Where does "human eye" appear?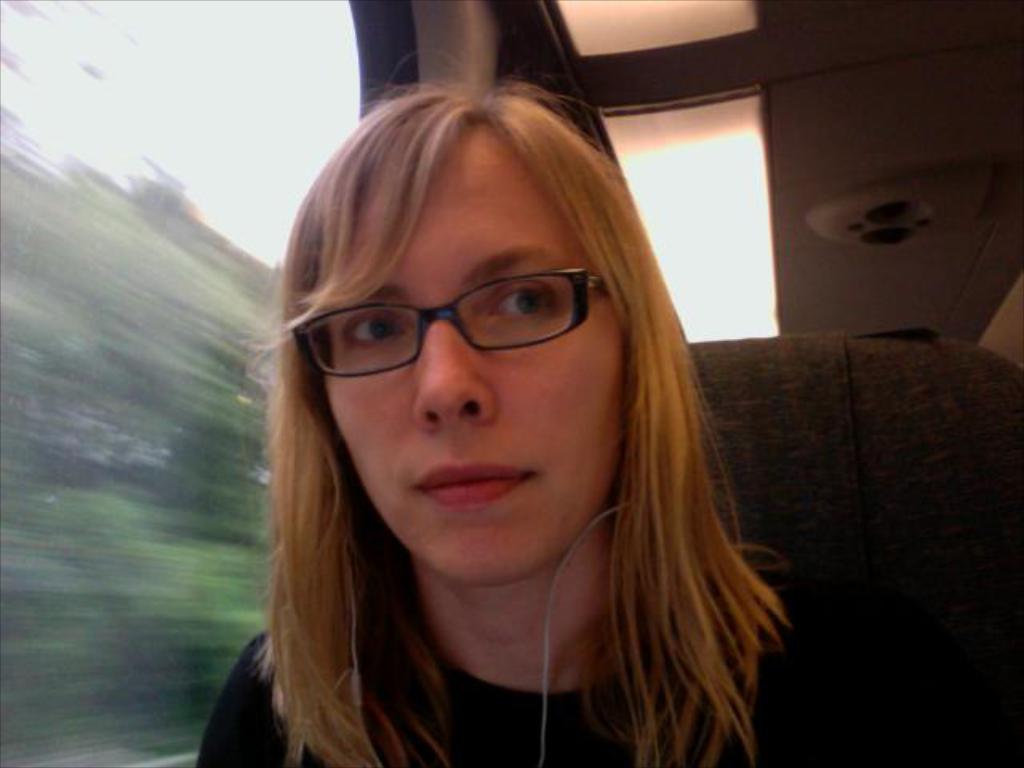
Appears at rect(490, 282, 550, 328).
